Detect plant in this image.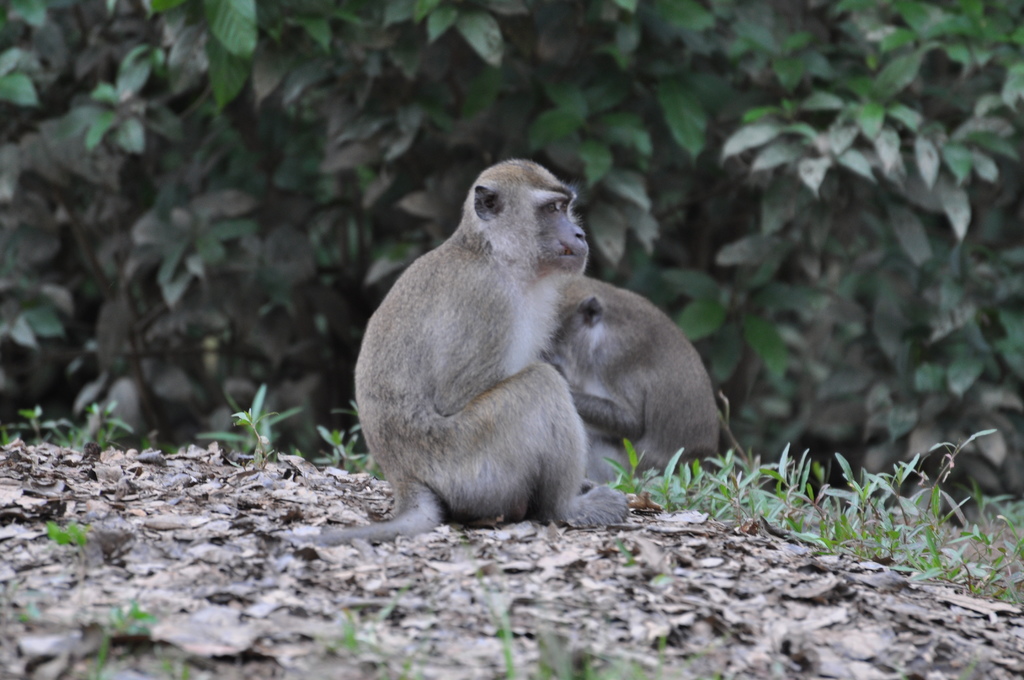
Detection: pyautogui.locateOnScreen(557, 647, 612, 679).
